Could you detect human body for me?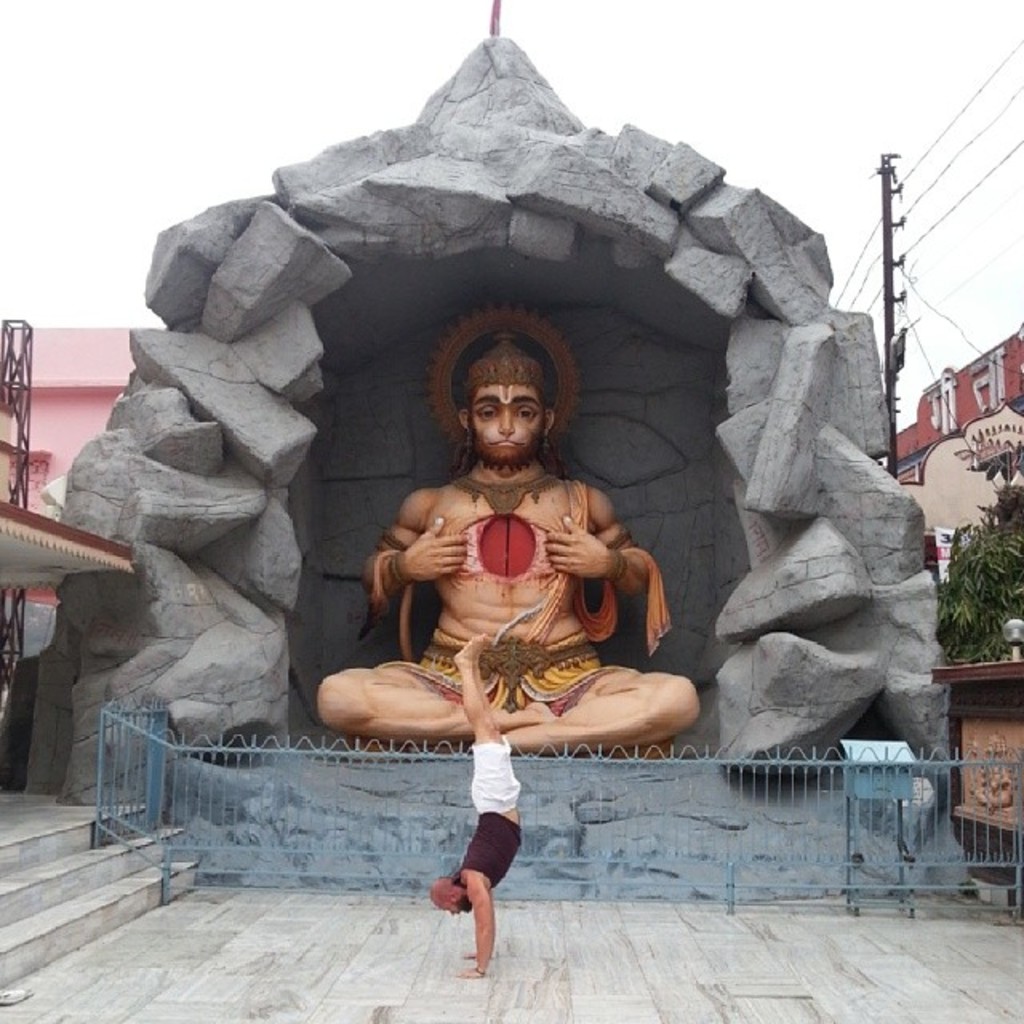
Detection result: 429:632:522:986.
